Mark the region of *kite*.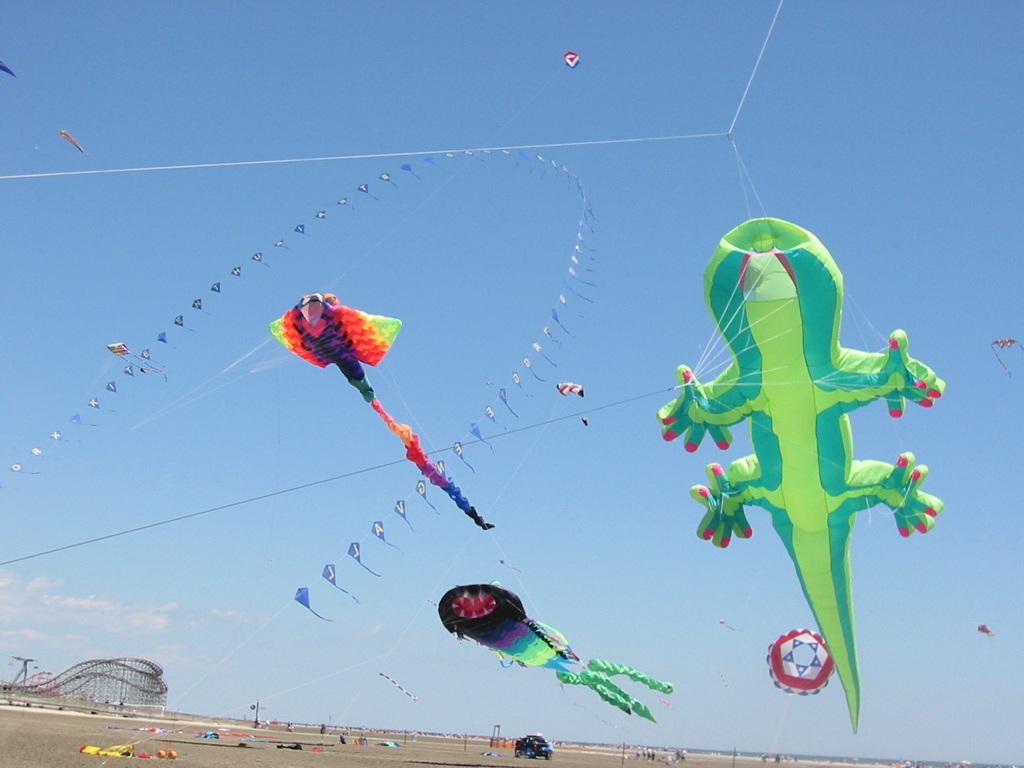
Region: (190, 298, 211, 317).
